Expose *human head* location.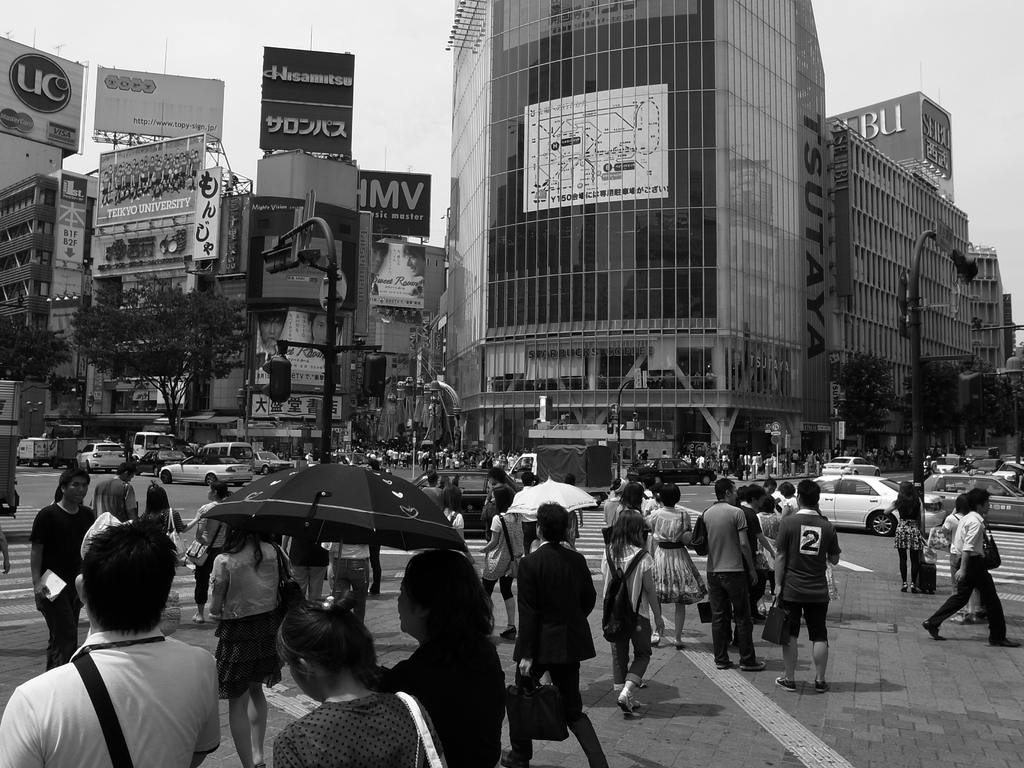
Exposed at bbox=[440, 483, 465, 509].
